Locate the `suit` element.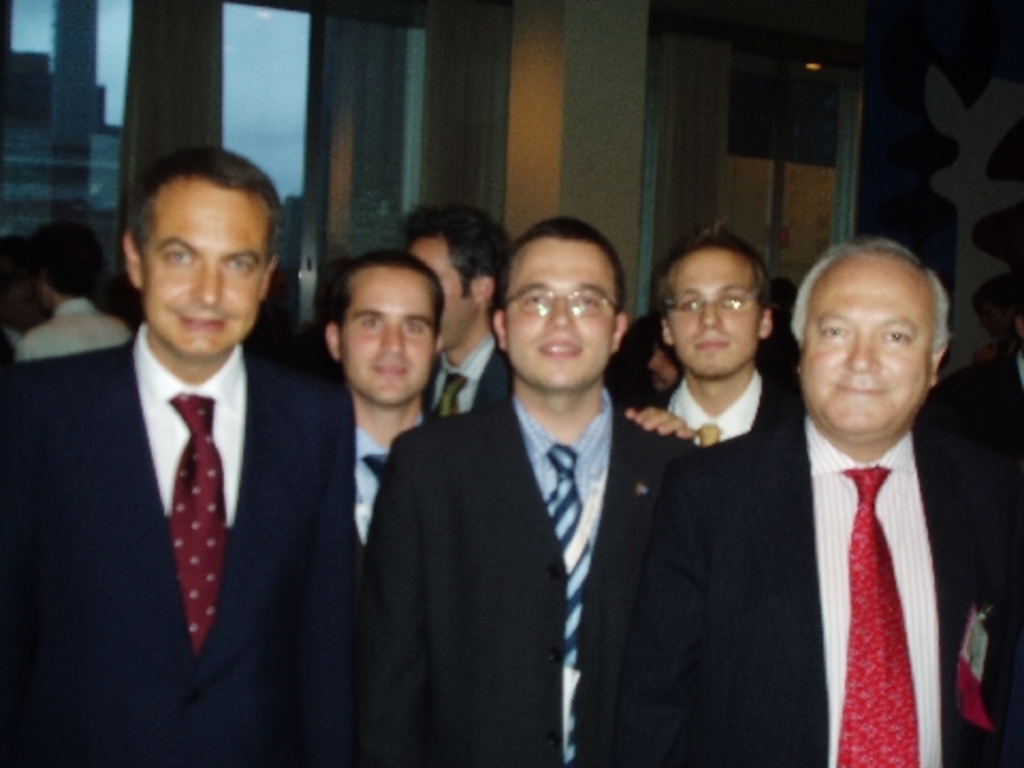
Element bbox: [26, 194, 354, 757].
